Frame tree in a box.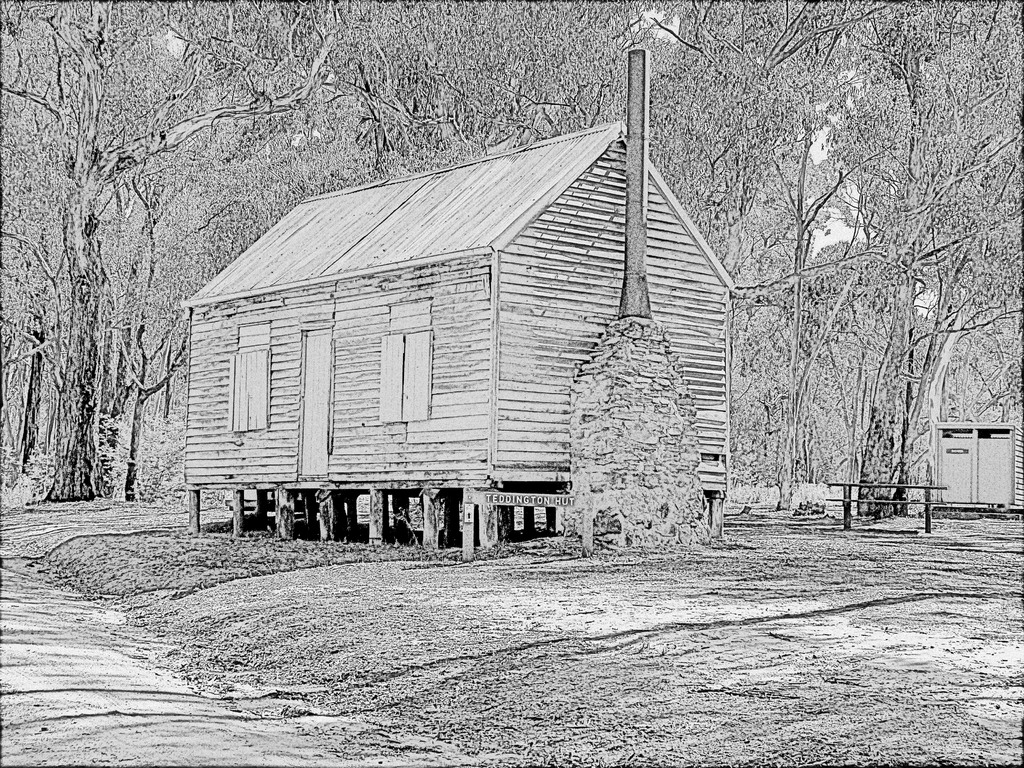
<bbox>0, 0, 381, 504</bbox>.
